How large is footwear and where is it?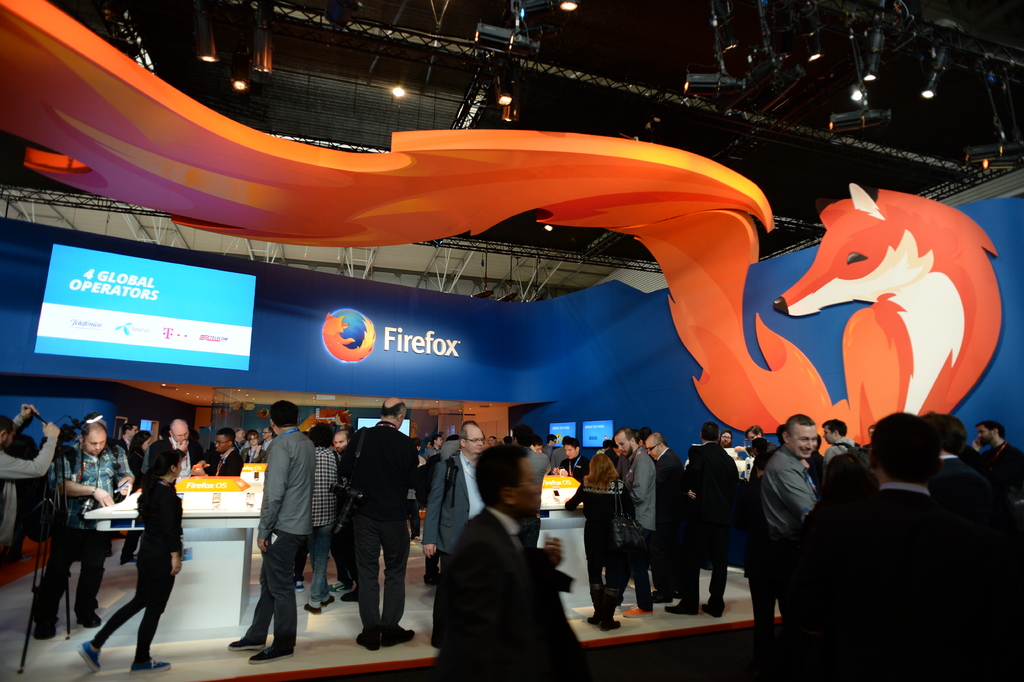
Bounding box: bbox=(79, 642, 101, 672).
